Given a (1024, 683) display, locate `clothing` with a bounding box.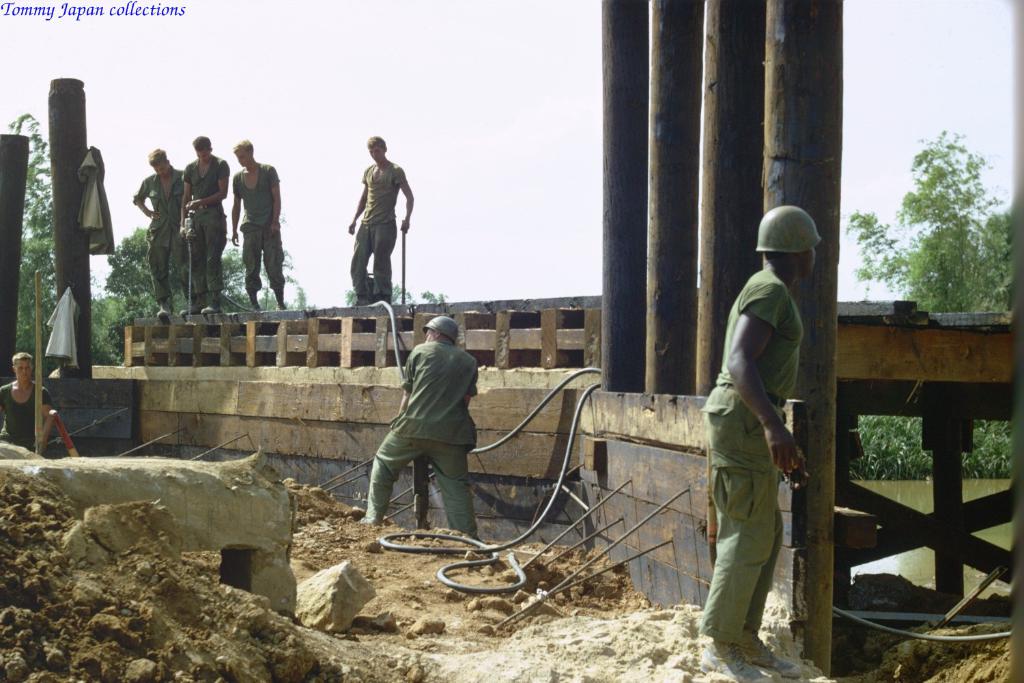
Located: (left=361, top=340, right=481, bottom=540).
